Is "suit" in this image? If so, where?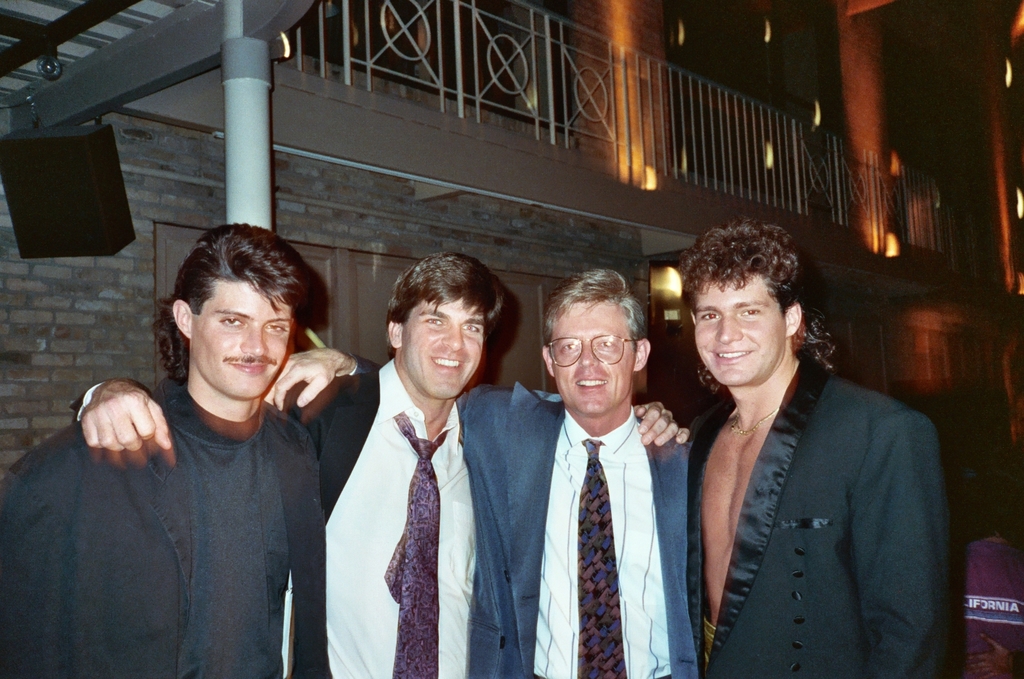
Yes, at <box>661,285,963,678</box>.
